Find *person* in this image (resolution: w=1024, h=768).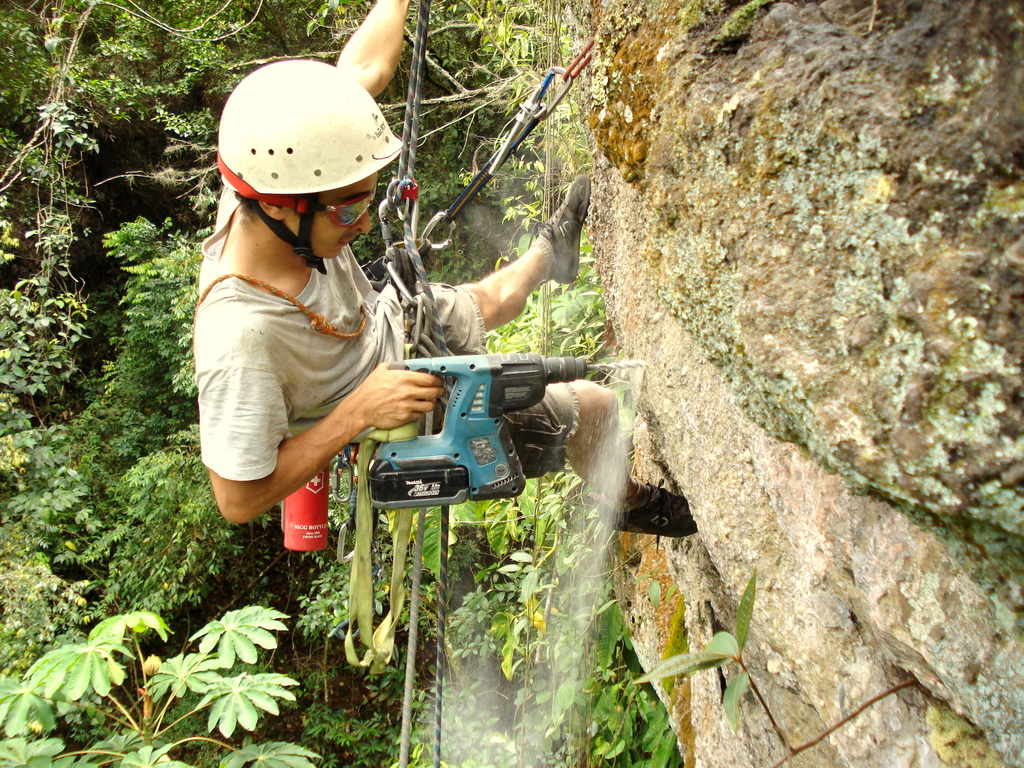
region(194, 0, 699, 539).
